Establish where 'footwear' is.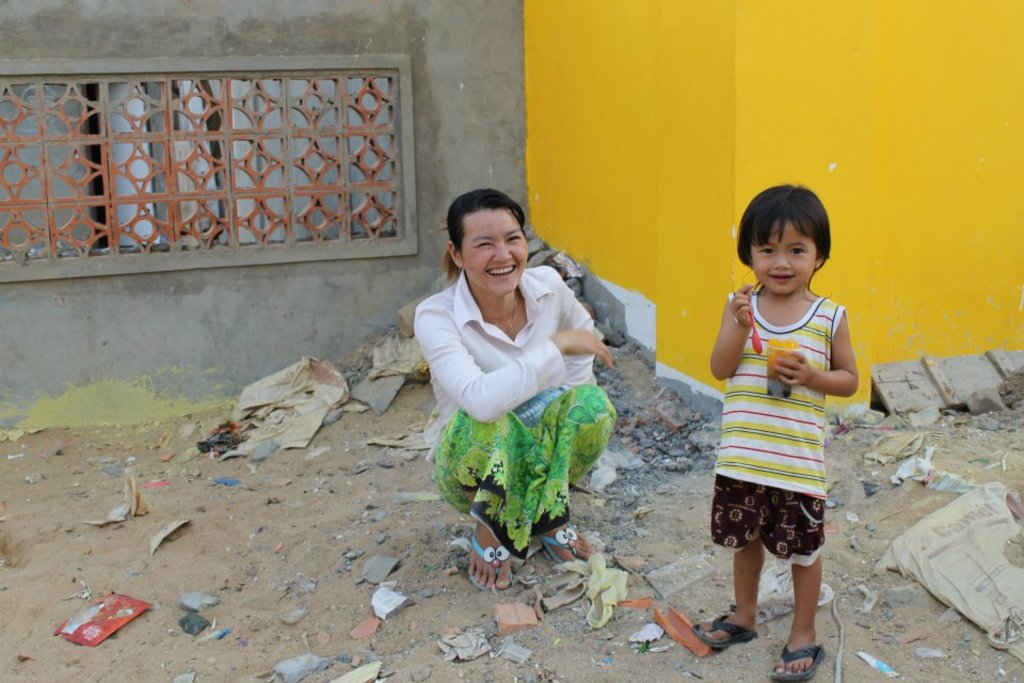
Established at 462,504,522,601.
